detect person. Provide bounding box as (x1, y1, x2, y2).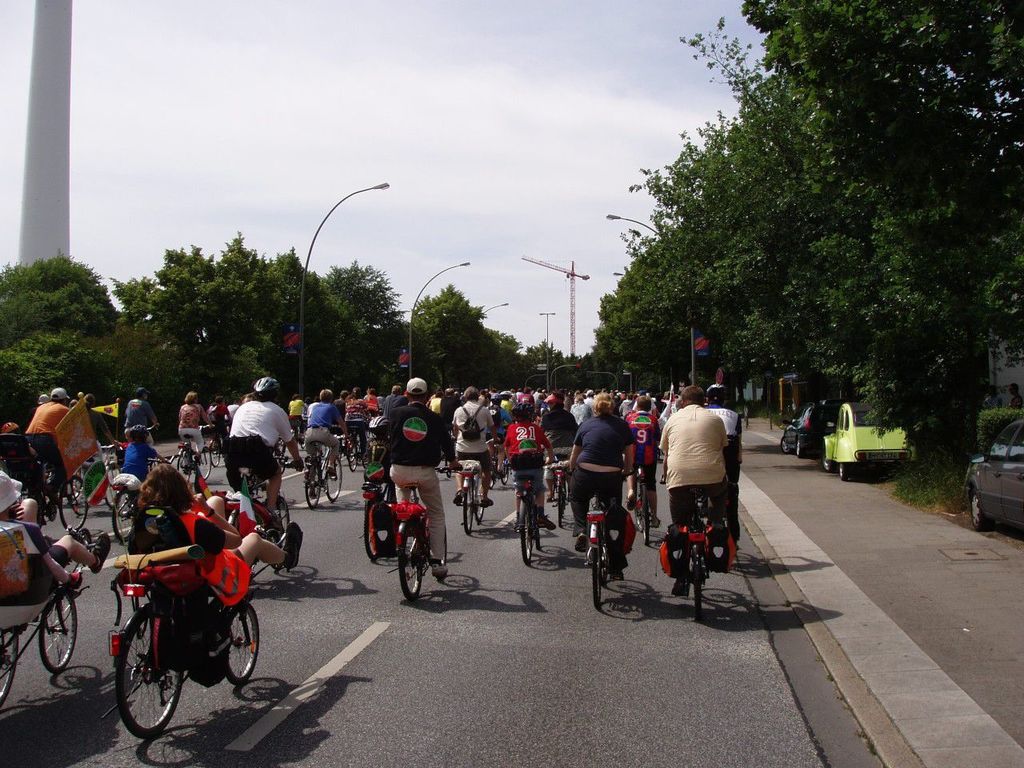
(375, 383, 442, 566).
